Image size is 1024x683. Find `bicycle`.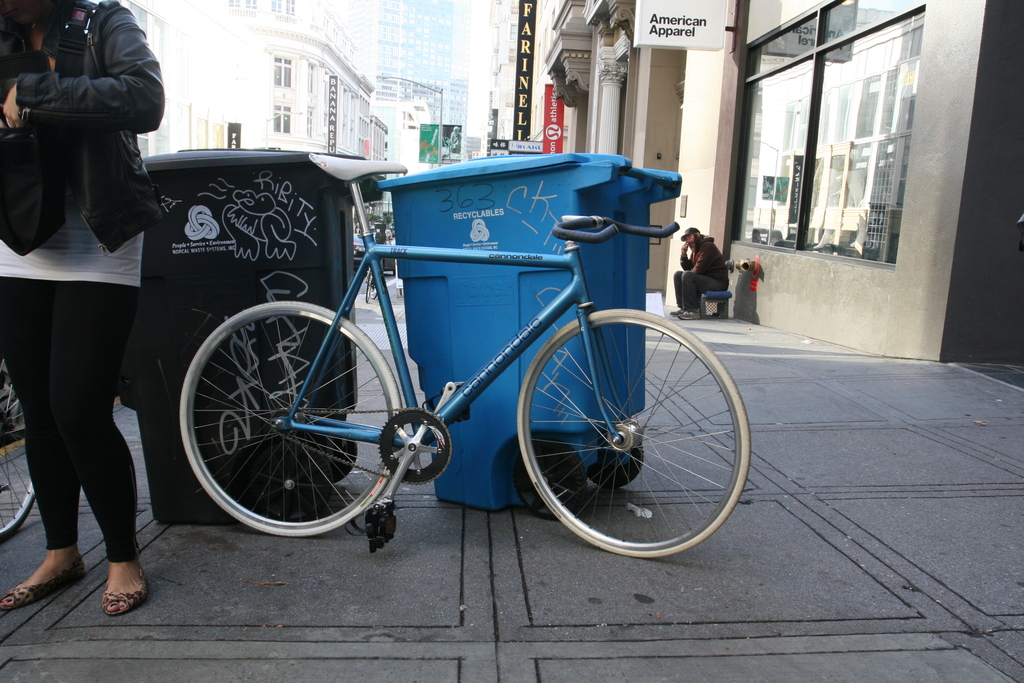
pyautogui.locateOnScreen(233, 179, 746, 556).
